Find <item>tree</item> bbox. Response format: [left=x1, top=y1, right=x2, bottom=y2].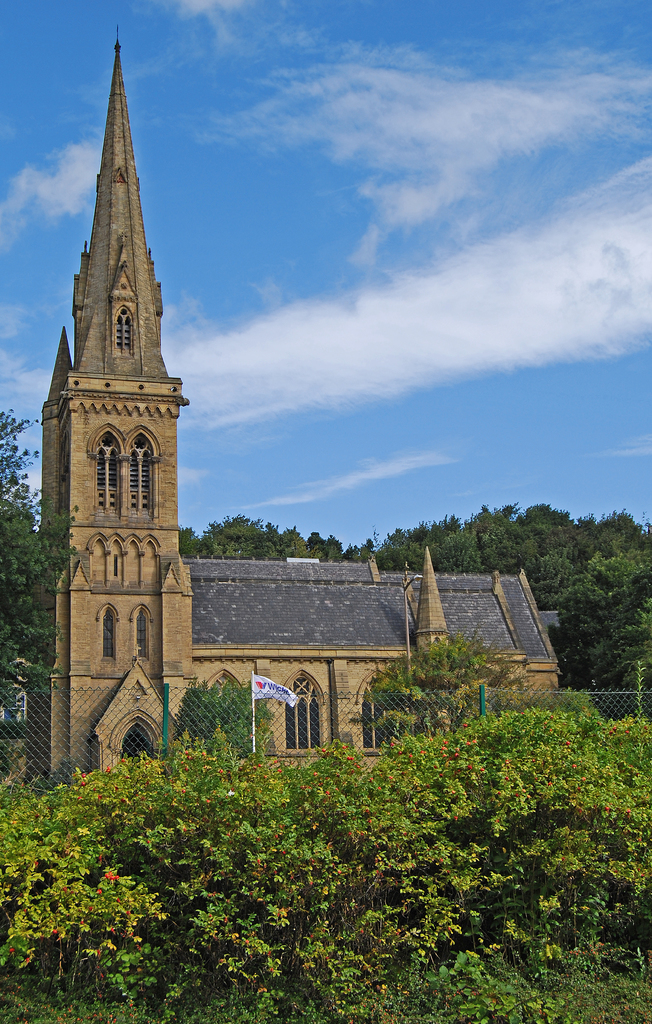
[left=0, top=408, right=81, bottom=707].
